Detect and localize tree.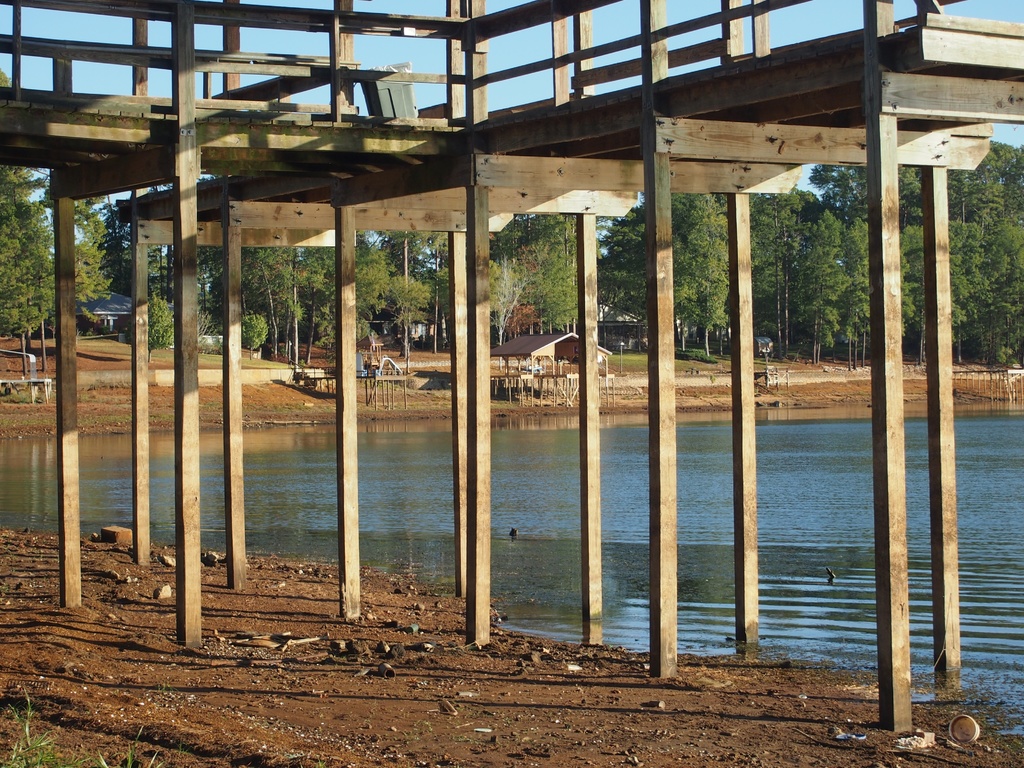
Localized at left=0, top=167, right=53, bottom=375.
